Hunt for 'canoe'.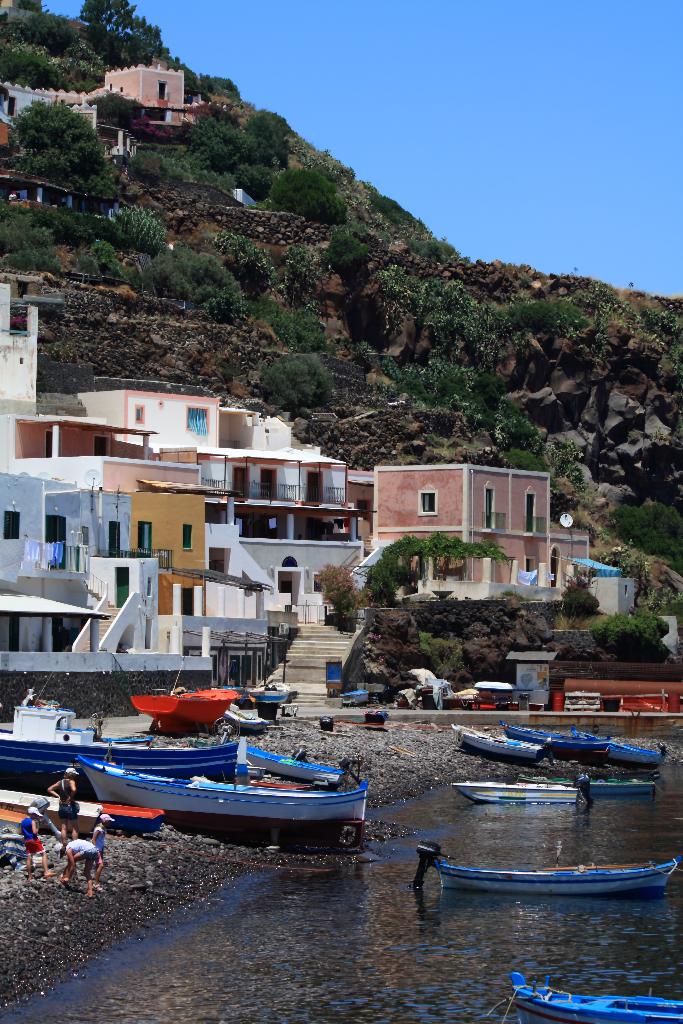
Hunted down at bbox(40, 742, 363, 859).
